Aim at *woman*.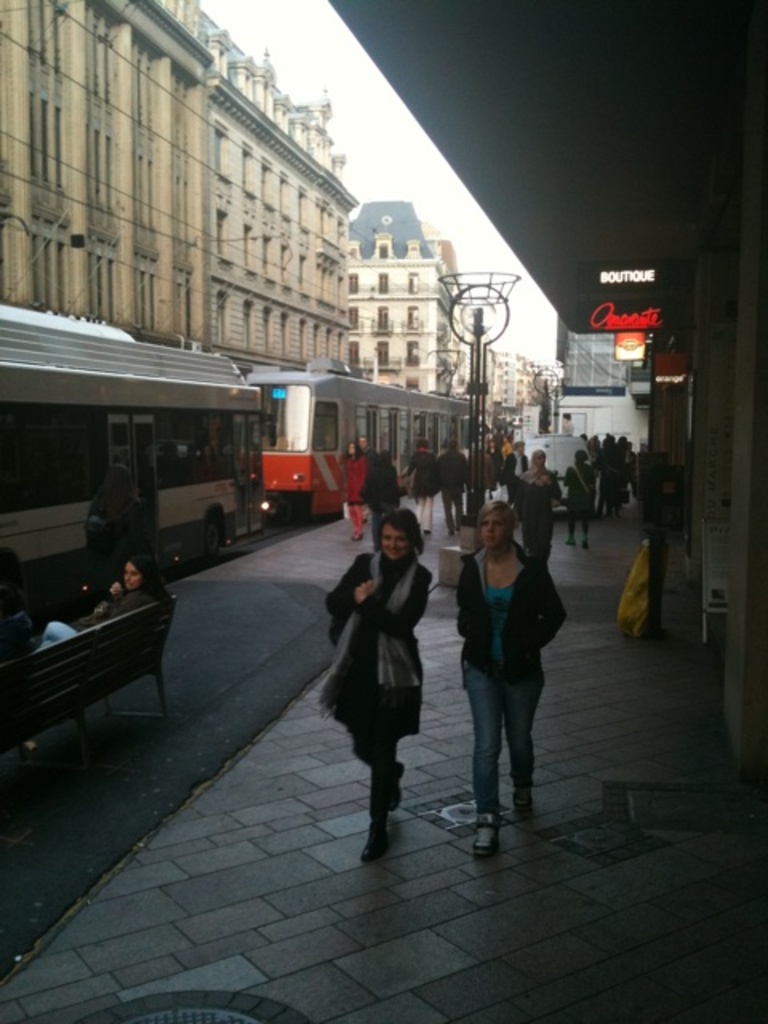
Aimed at region(320, 499, 432, 861).
